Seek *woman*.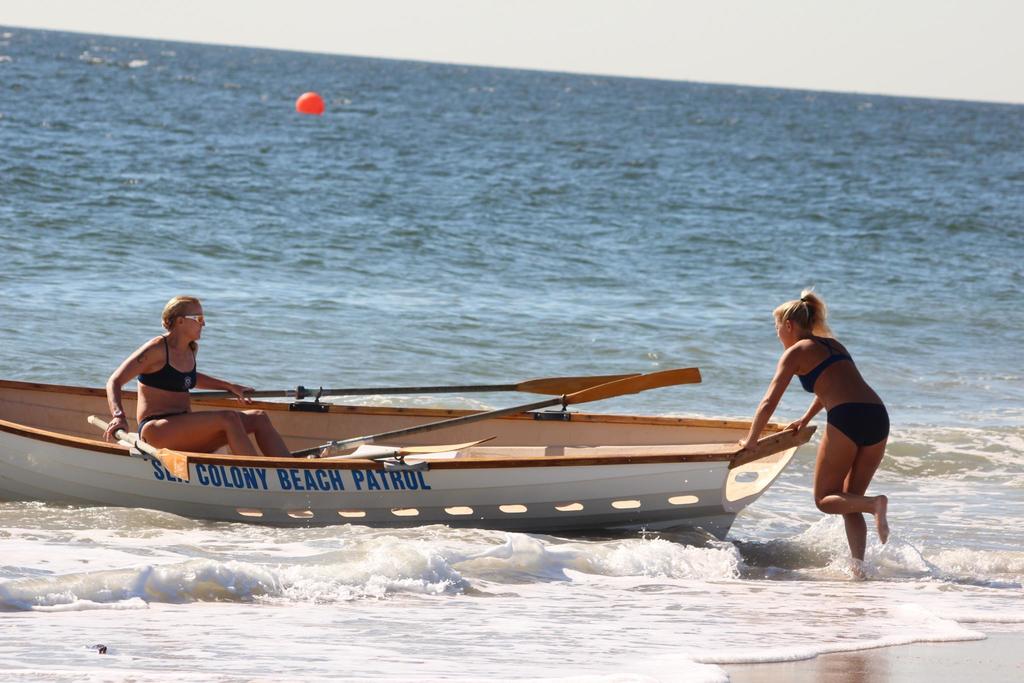
left=105, top=295, right=296, bottom=461.
